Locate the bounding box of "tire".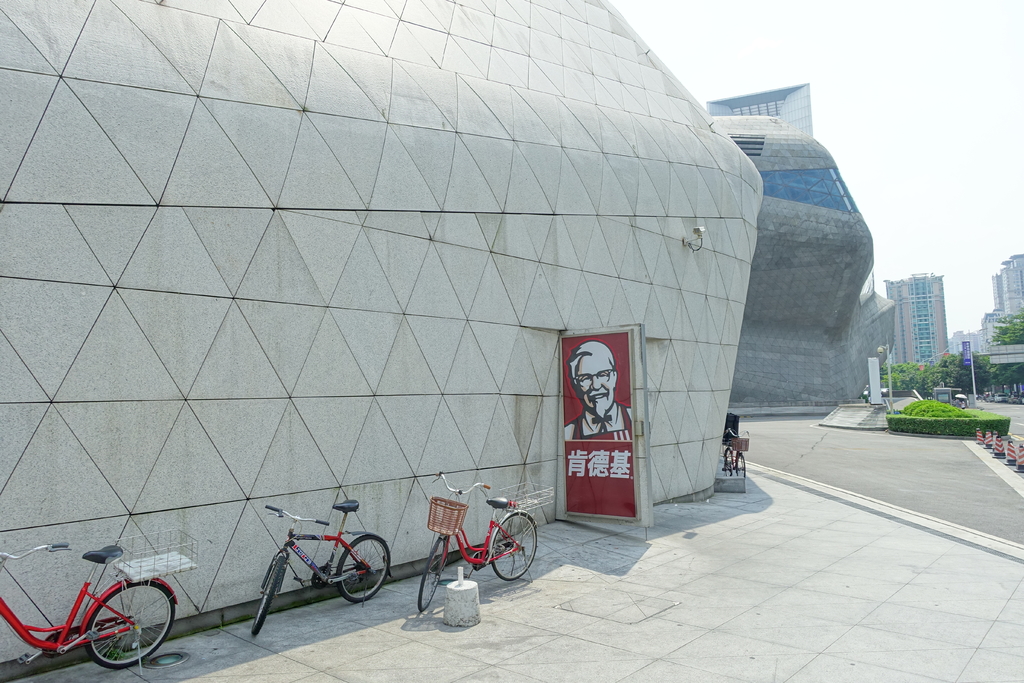
Bounding box: (x1=56, y1=581, x2=150, y2=670).
